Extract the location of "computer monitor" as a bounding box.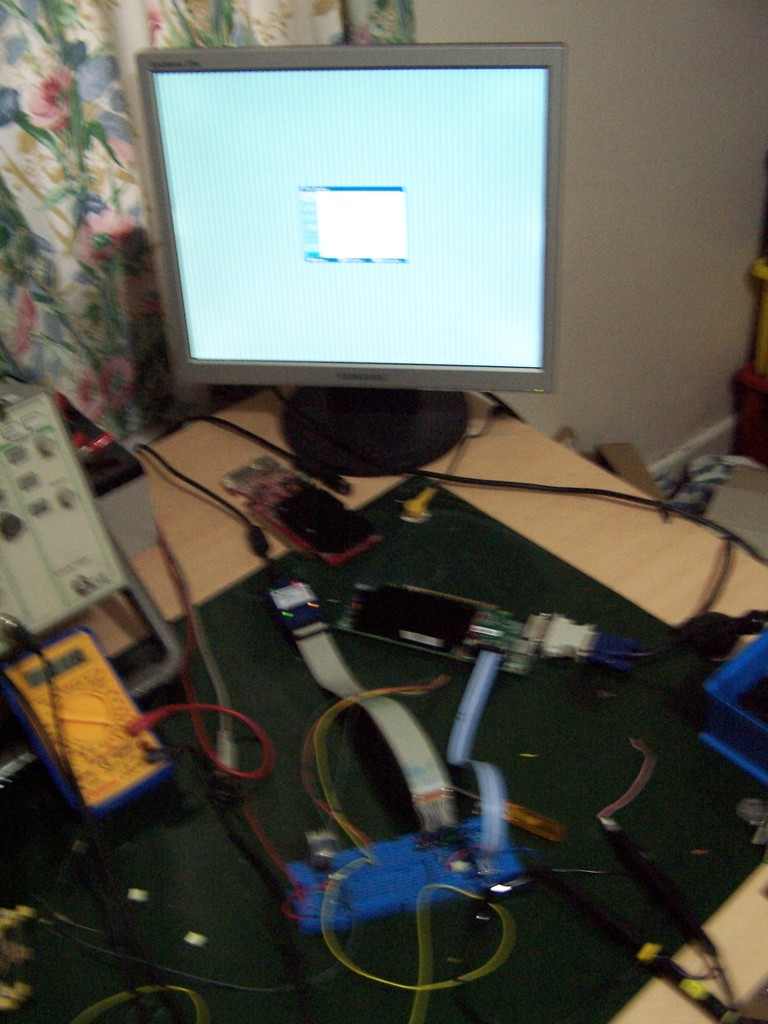
<region>127, 36, 585, 468</region>.
